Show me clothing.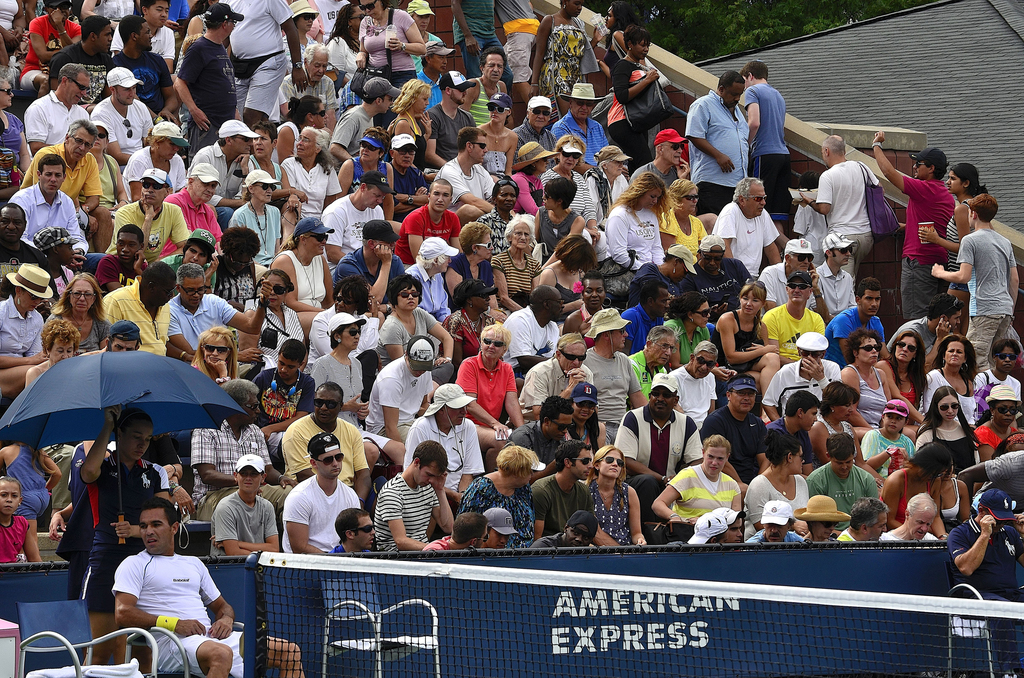
clothing is here: {"left": 334, "top": 247, "right": 403, "bottom": 303}.
